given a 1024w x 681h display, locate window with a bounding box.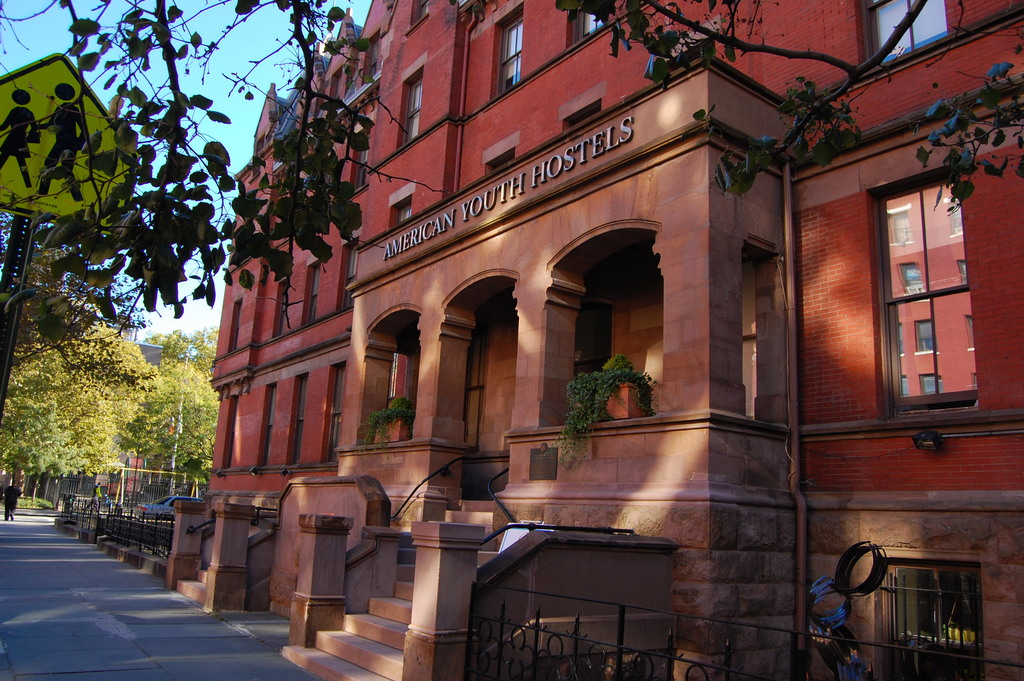
Located: 261:390:275:470.
